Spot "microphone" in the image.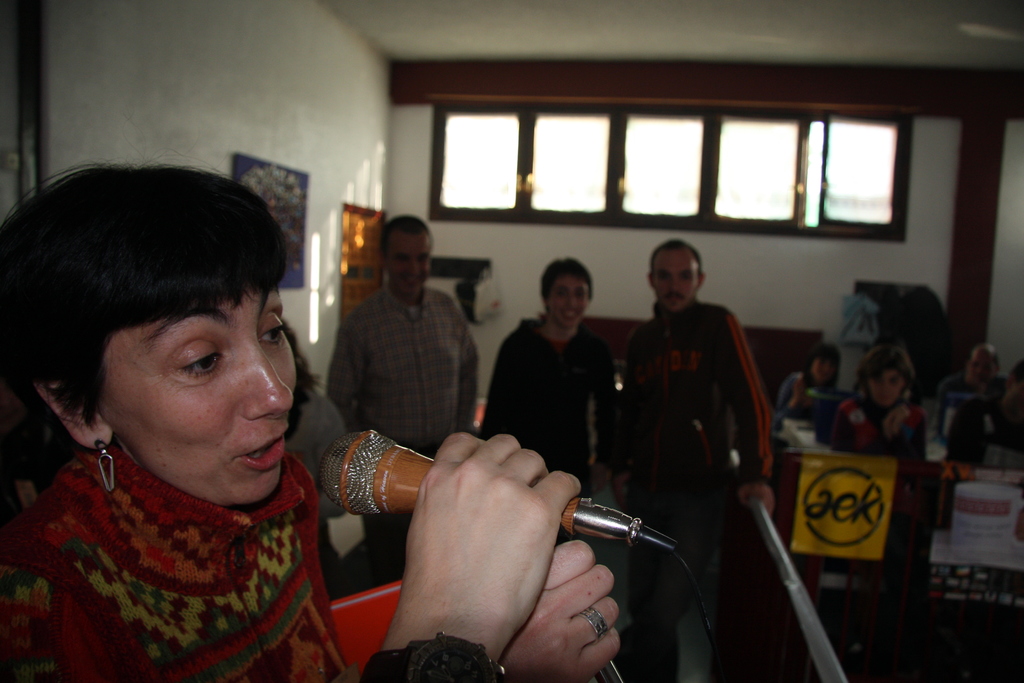
"microphone" found at 318,429,582,535.
